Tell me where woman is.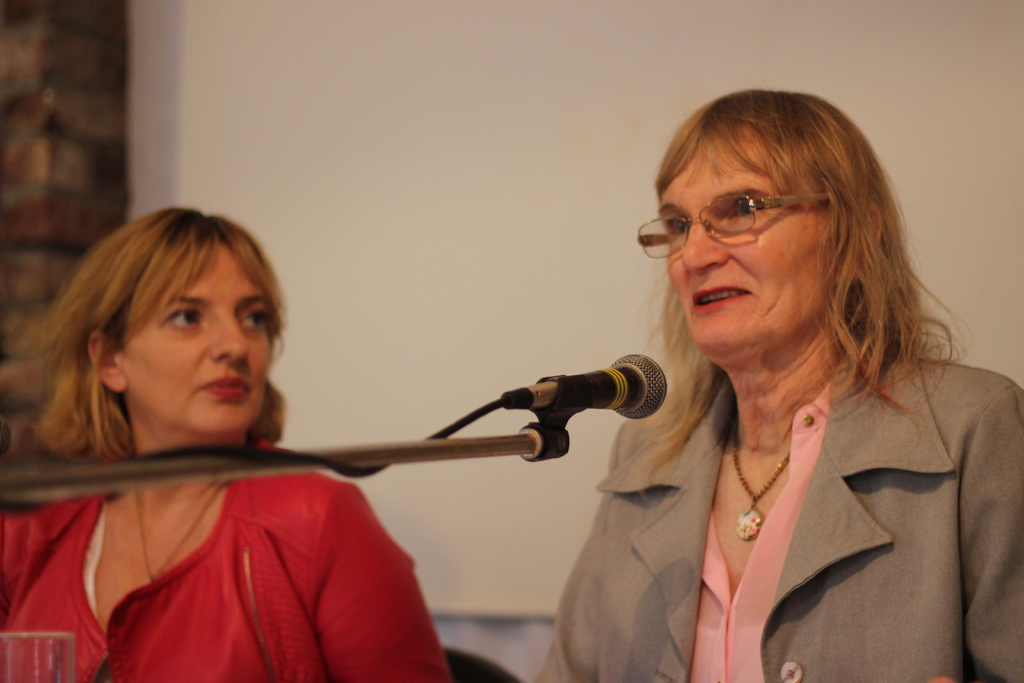
woman is at left=0, top=204, right=455, bottom=682.
